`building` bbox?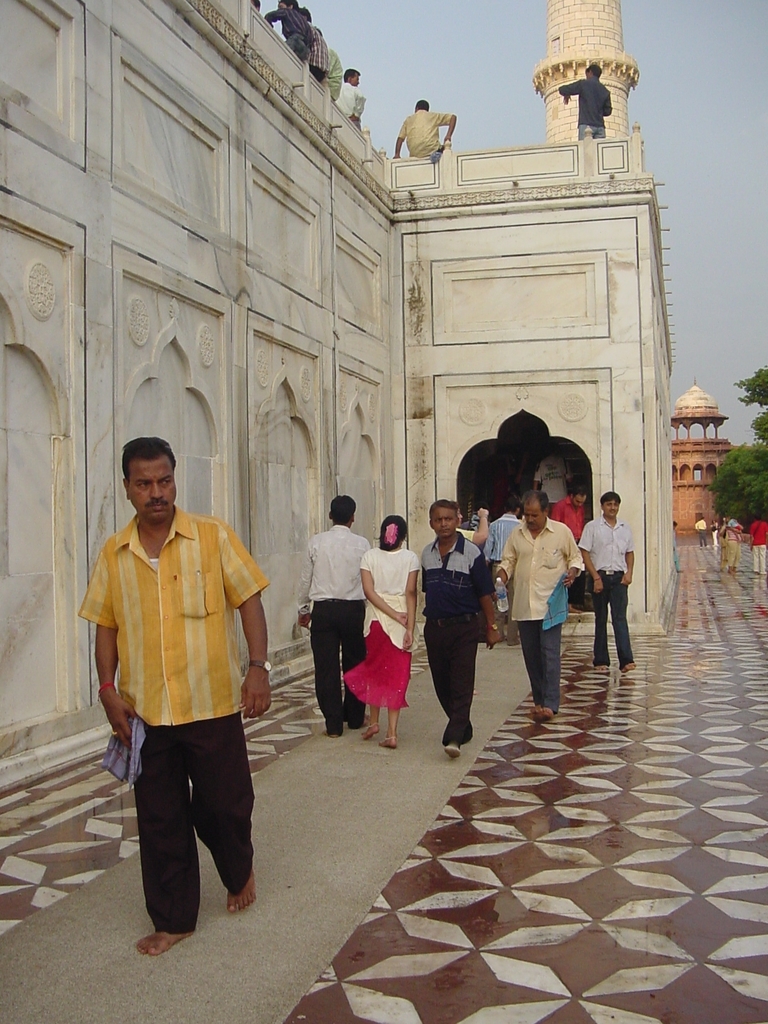
(0,0,675,791)
